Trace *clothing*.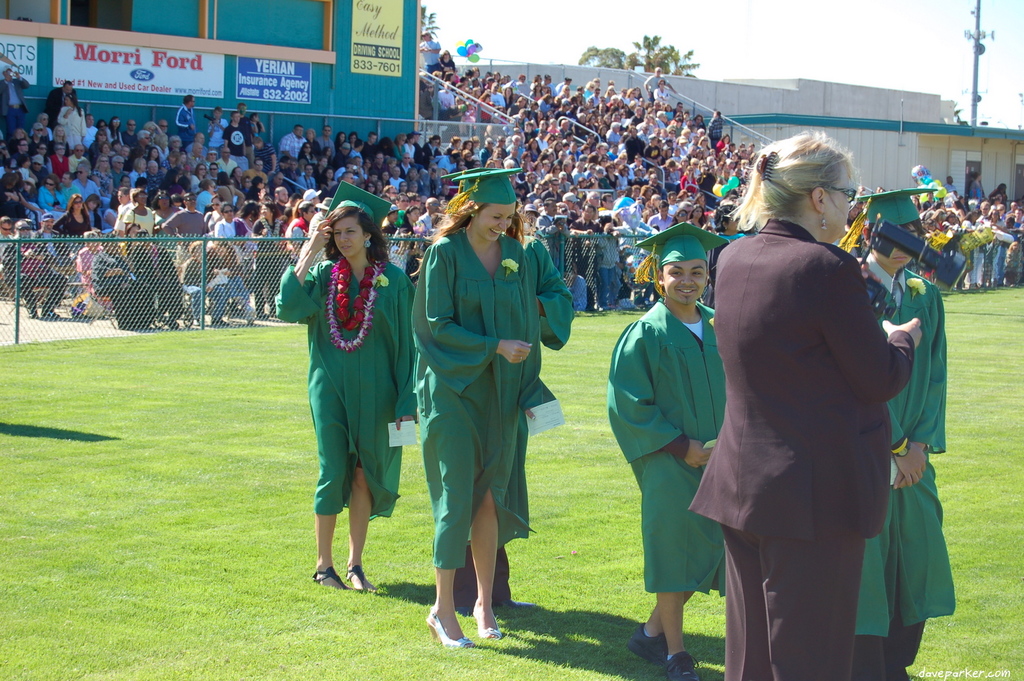
Traced to rect(36, 189, 64, 214).
